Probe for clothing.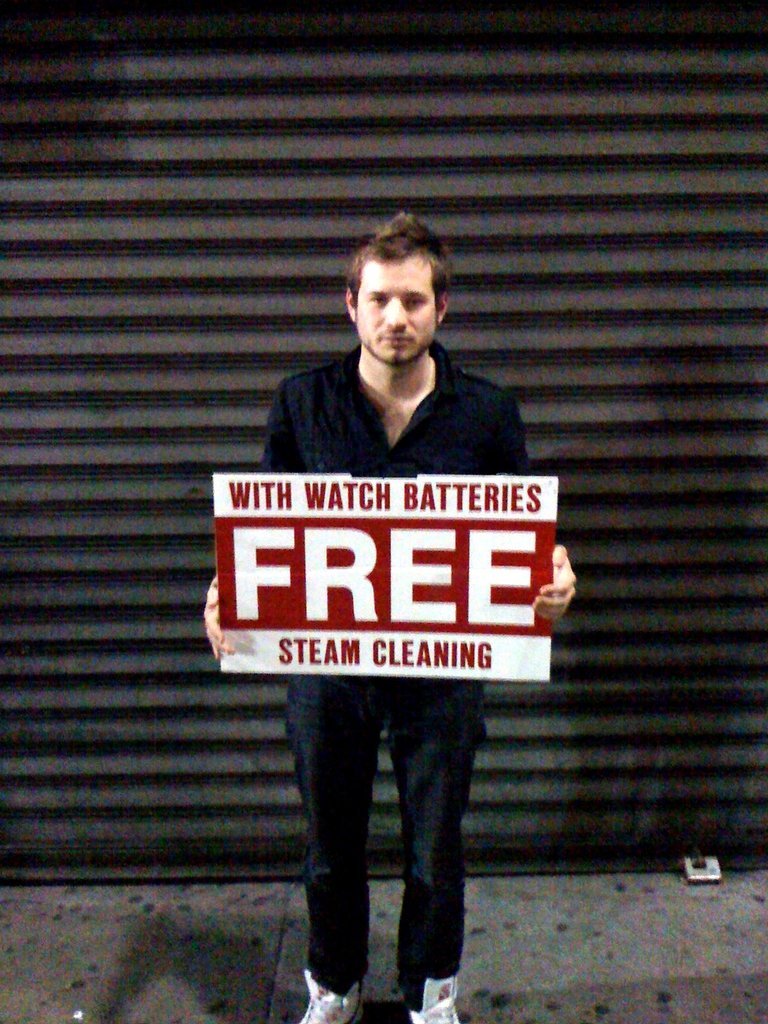
Probe result: [left=248, top=335, right=571, bottom=1004].
